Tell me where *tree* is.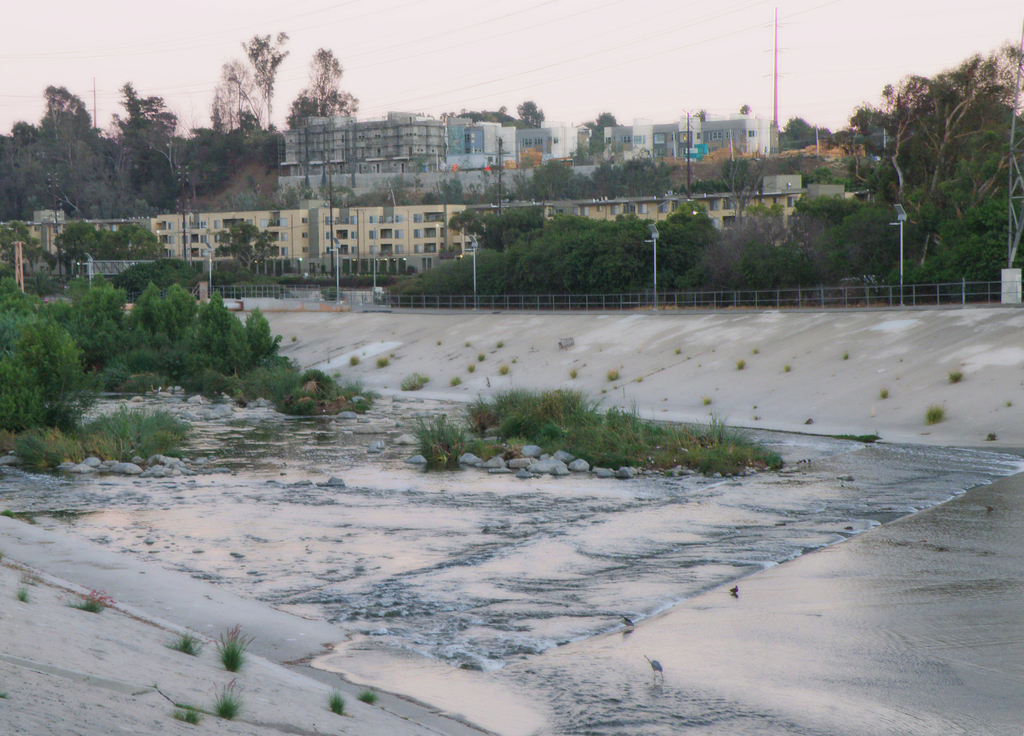
*tree* is at {"x1": 241, "y1": 28, "x2": 290, "y2": 133}.
